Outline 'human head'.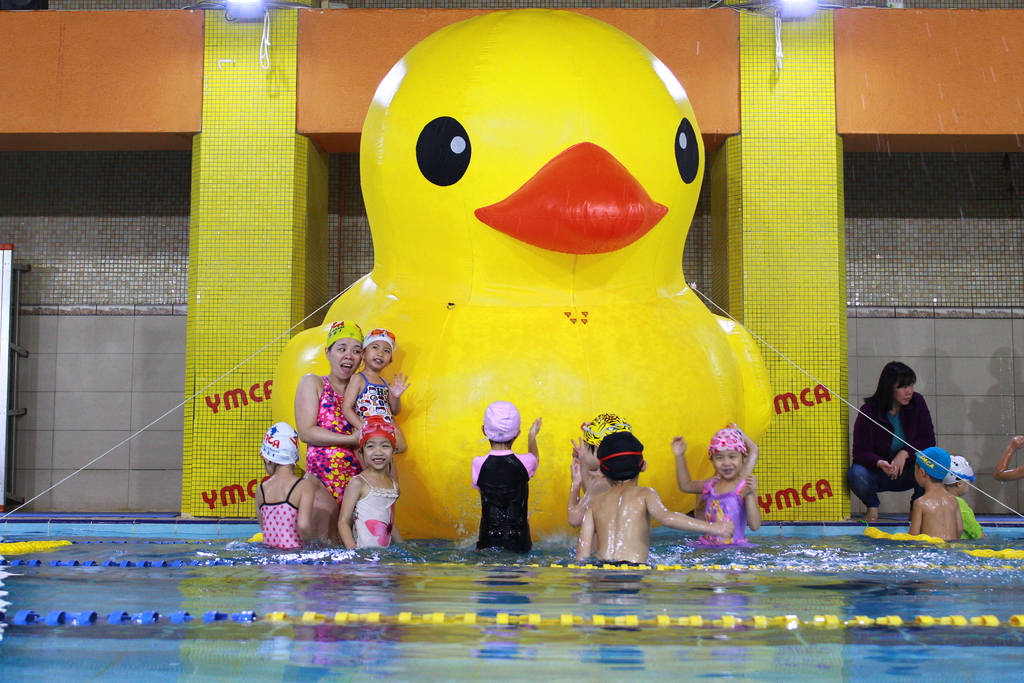
Outline: 911, 442, 950, 488.
